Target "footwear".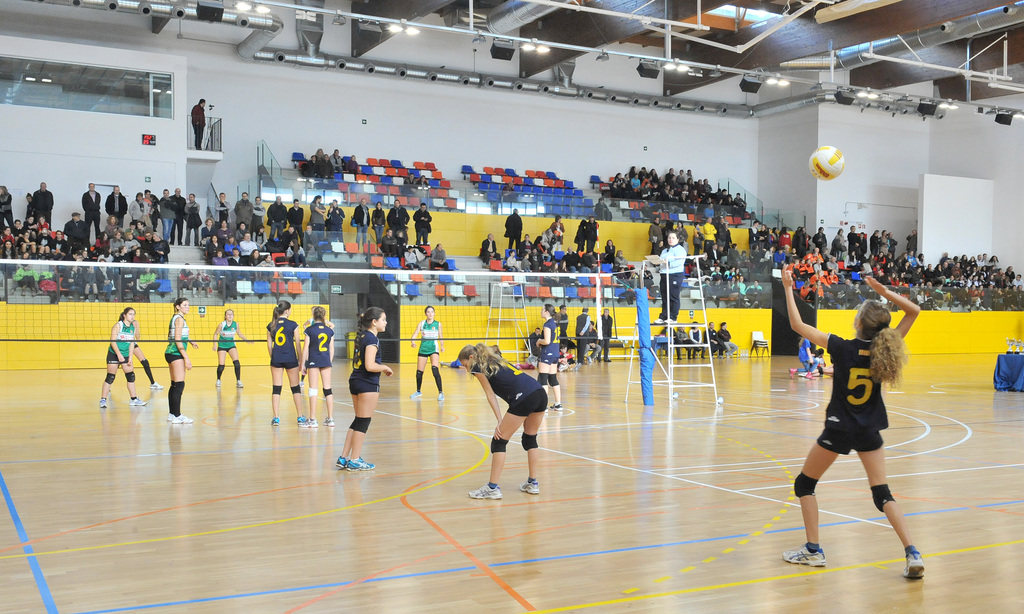
Target region: crop(300, 419, 316, 426).
